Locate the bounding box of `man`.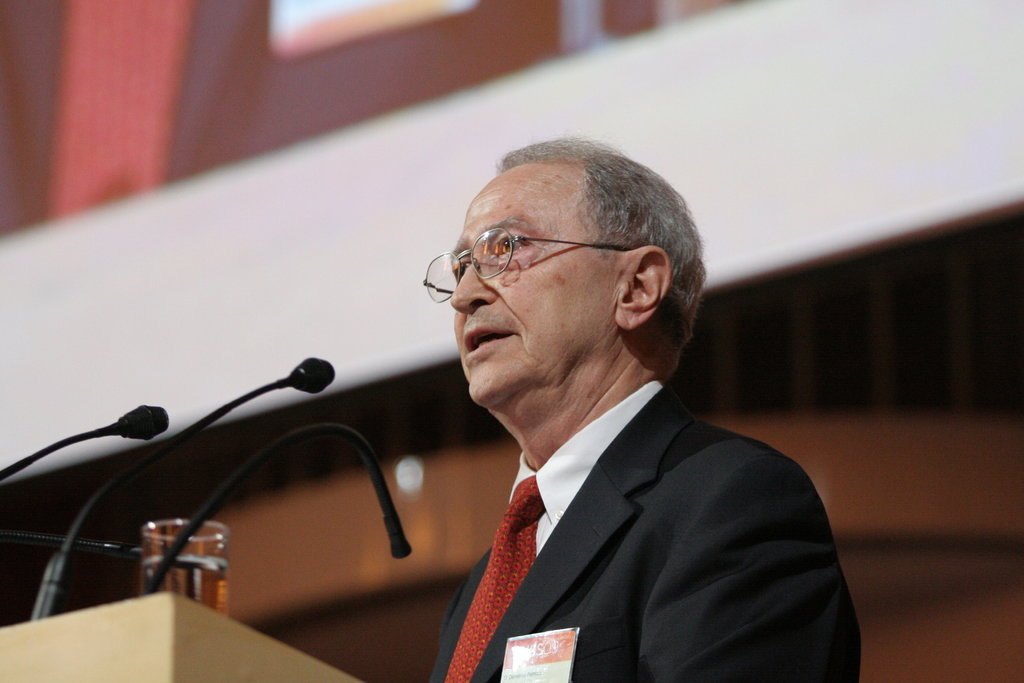
Bounding box: {"left": 428, "top": 135, "right": 862, "bottom": 682}.
